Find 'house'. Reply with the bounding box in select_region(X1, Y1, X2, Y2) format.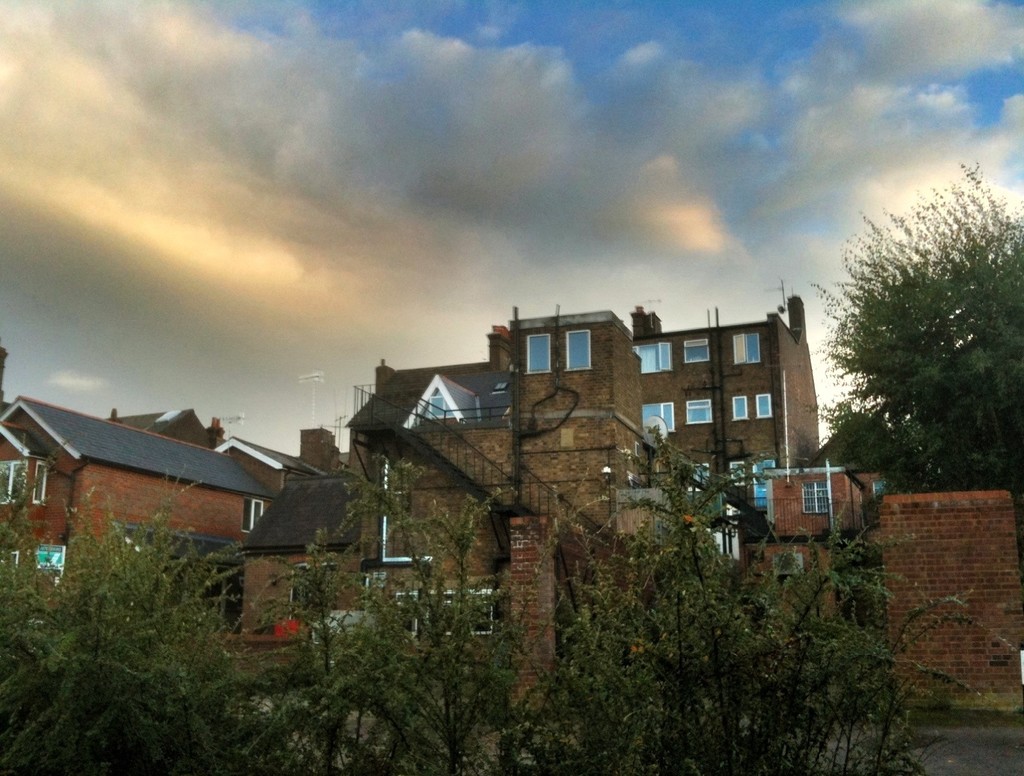
select_region(8, 393, 307, 582).
